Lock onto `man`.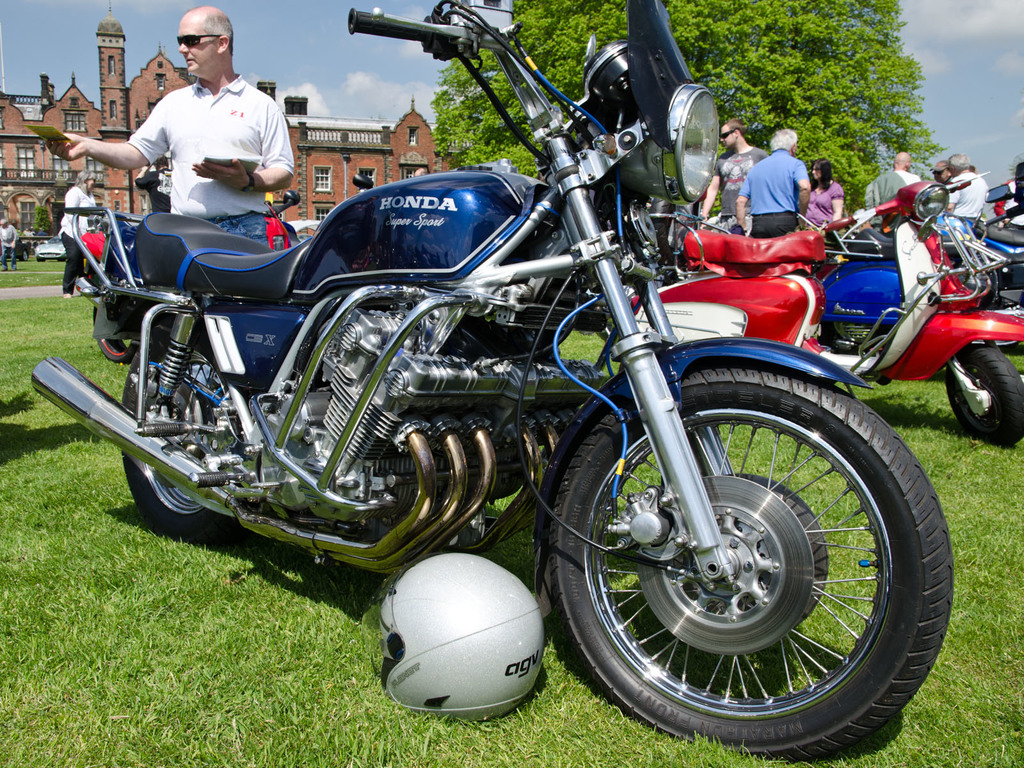
Locked: locate(76, 22, 320, 263).
